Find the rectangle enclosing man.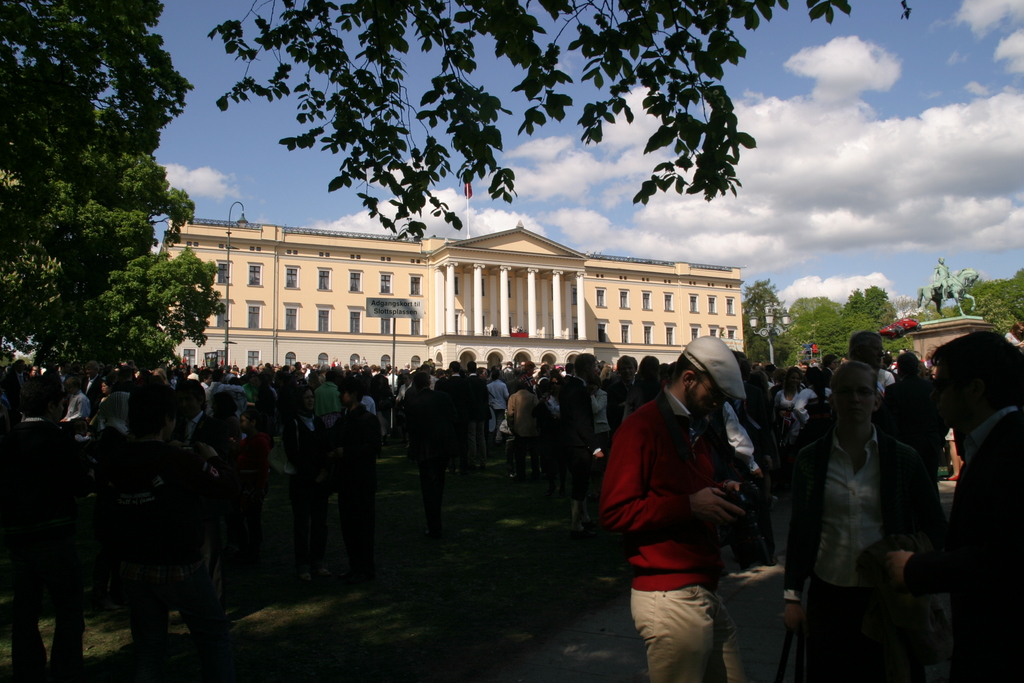
(x1=606, y1=339, x2=792, y2=667).
